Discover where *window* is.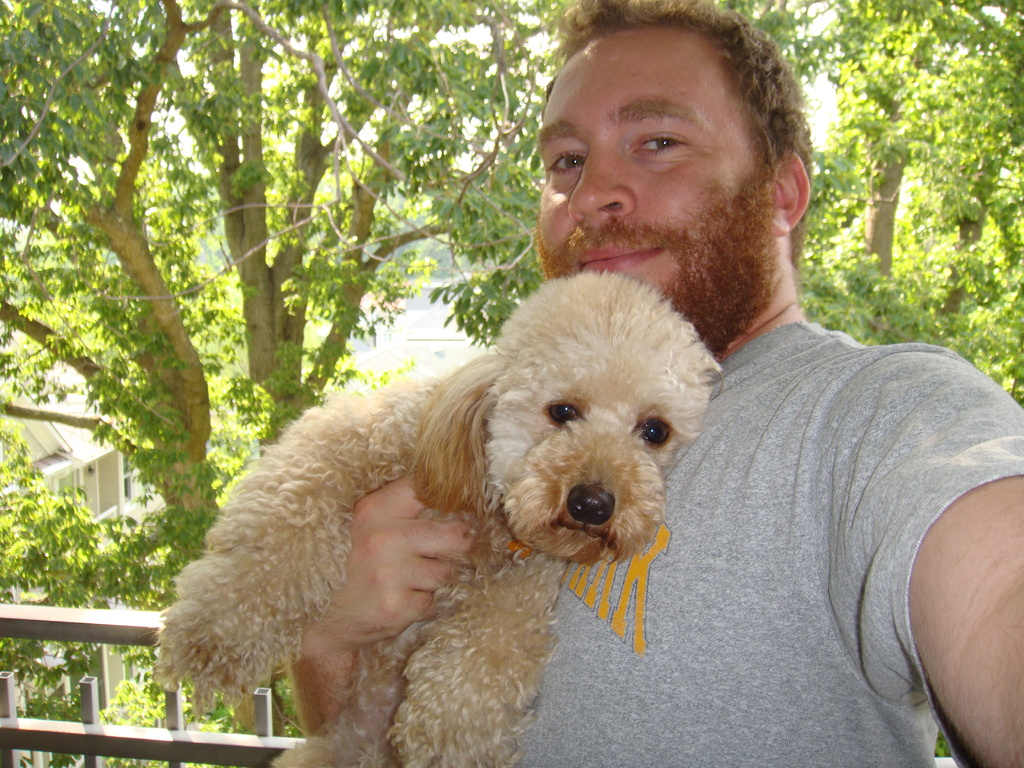
Discovered at 119:447:138:503.
